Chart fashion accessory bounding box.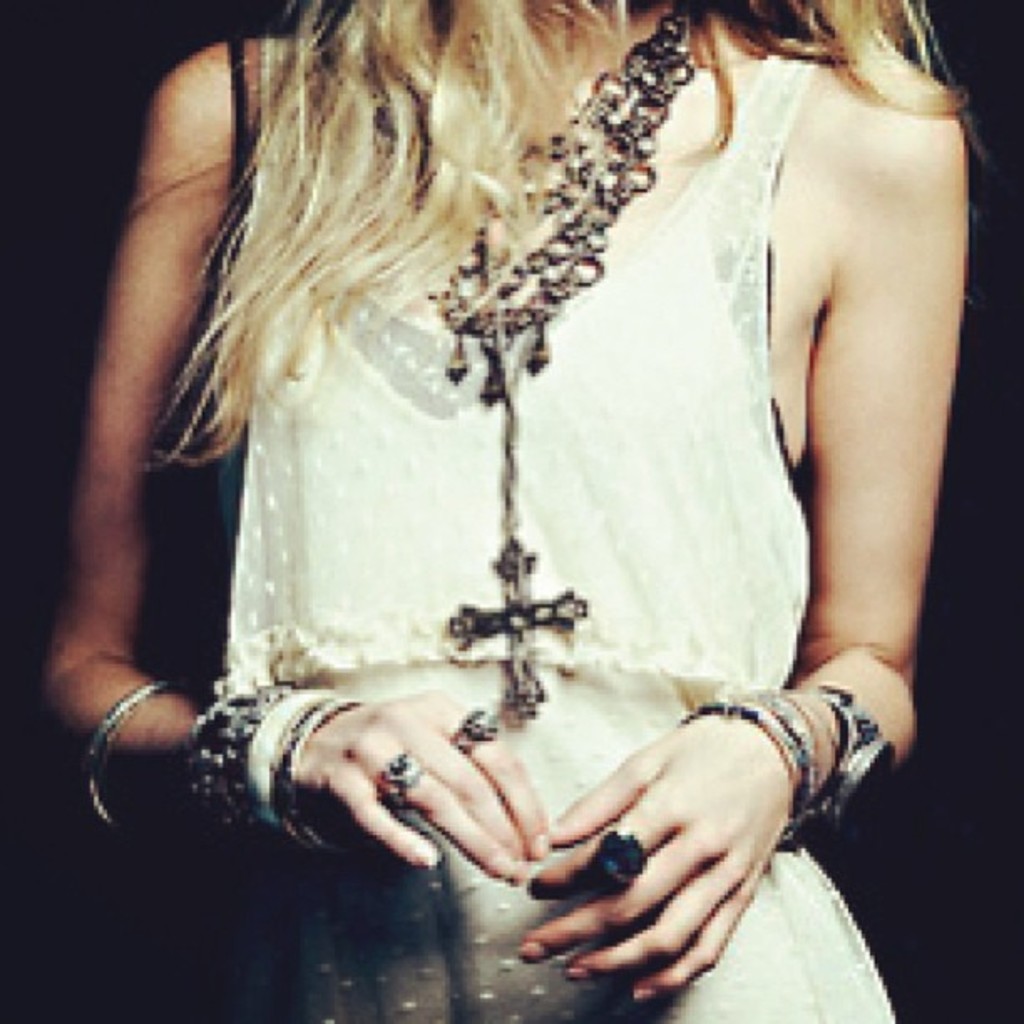
Charted: Rect(443, 709, 505, 748).
